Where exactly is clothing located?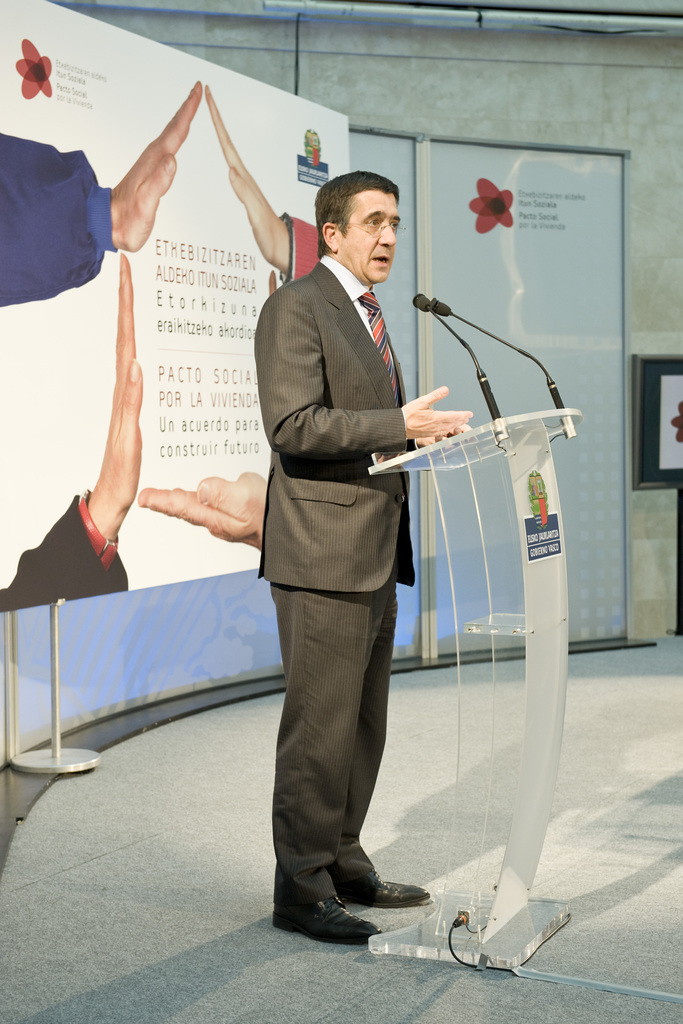
Its bounding box is box(0, 491, 129, 615).
